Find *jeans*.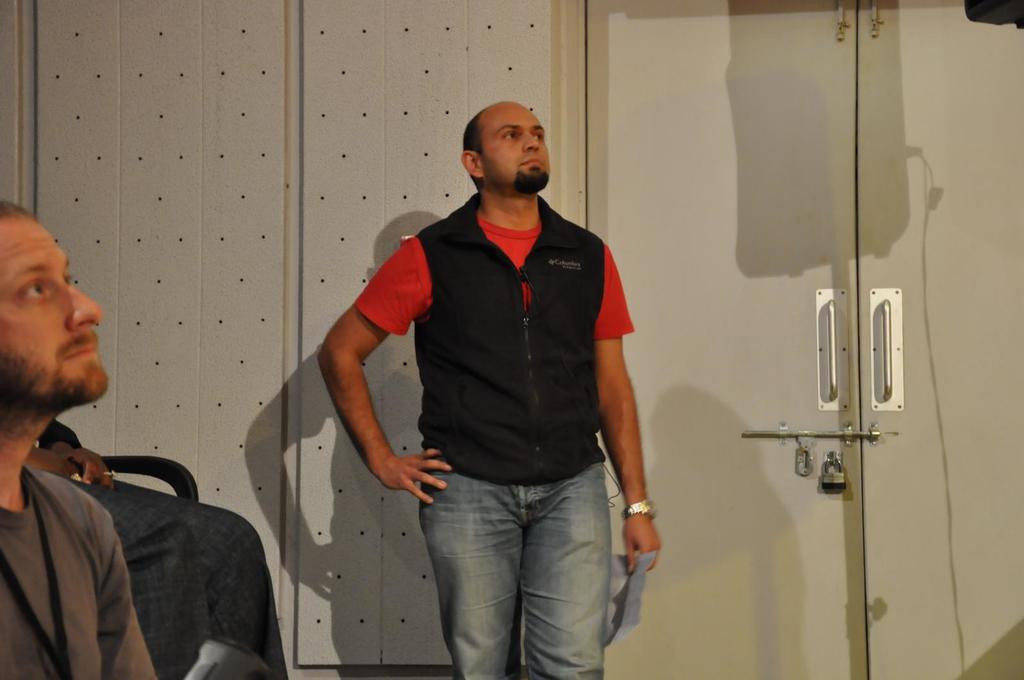
(x1=56, y1=473, x2=284, y2=679).
